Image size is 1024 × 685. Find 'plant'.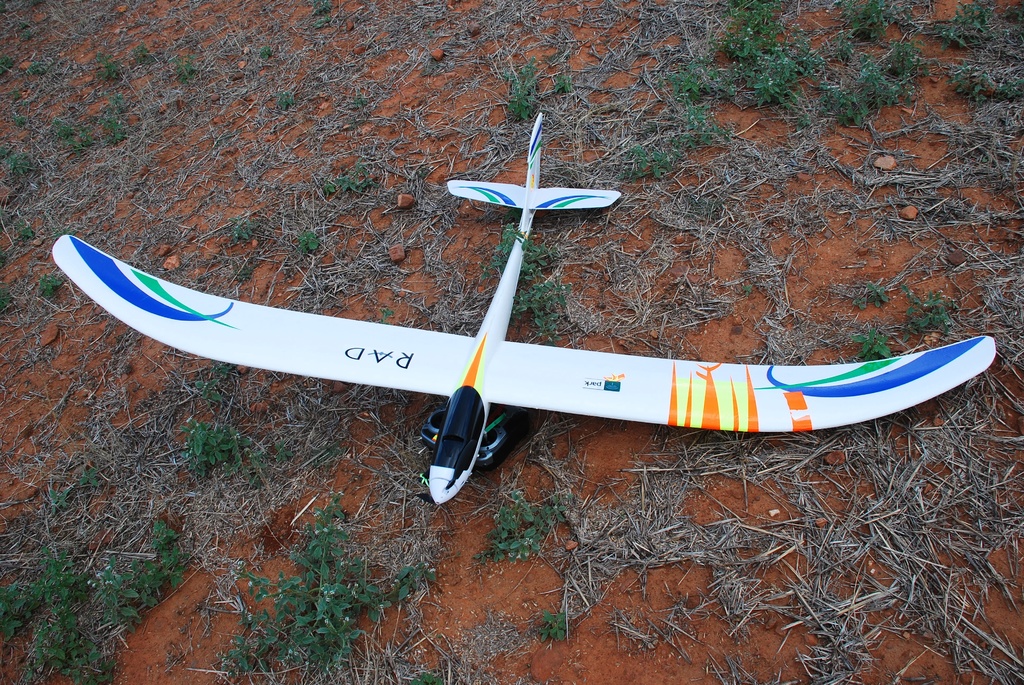
Rect(902, 283, 960, 342).
